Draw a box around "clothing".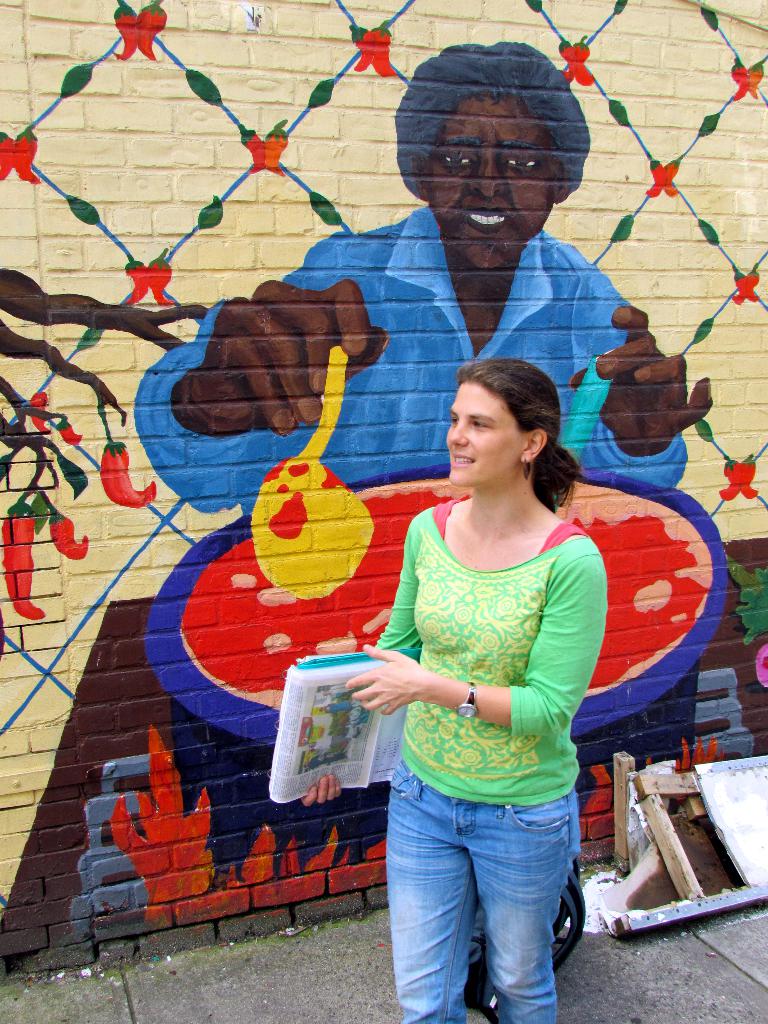
left=369, top=498, right=602, bottom=797.
